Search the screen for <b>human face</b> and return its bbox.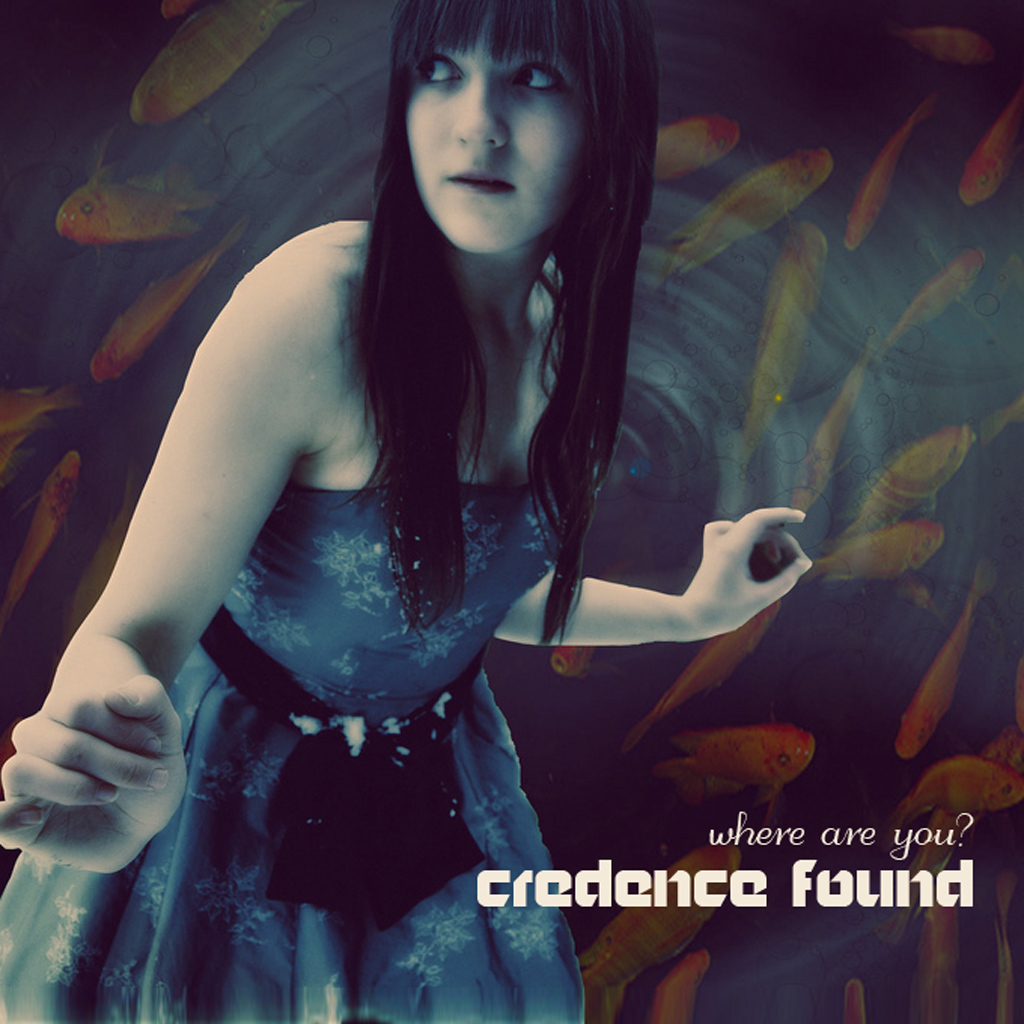
Found: pyautogui.locateOnScreen(408, 40, 595, 252).
